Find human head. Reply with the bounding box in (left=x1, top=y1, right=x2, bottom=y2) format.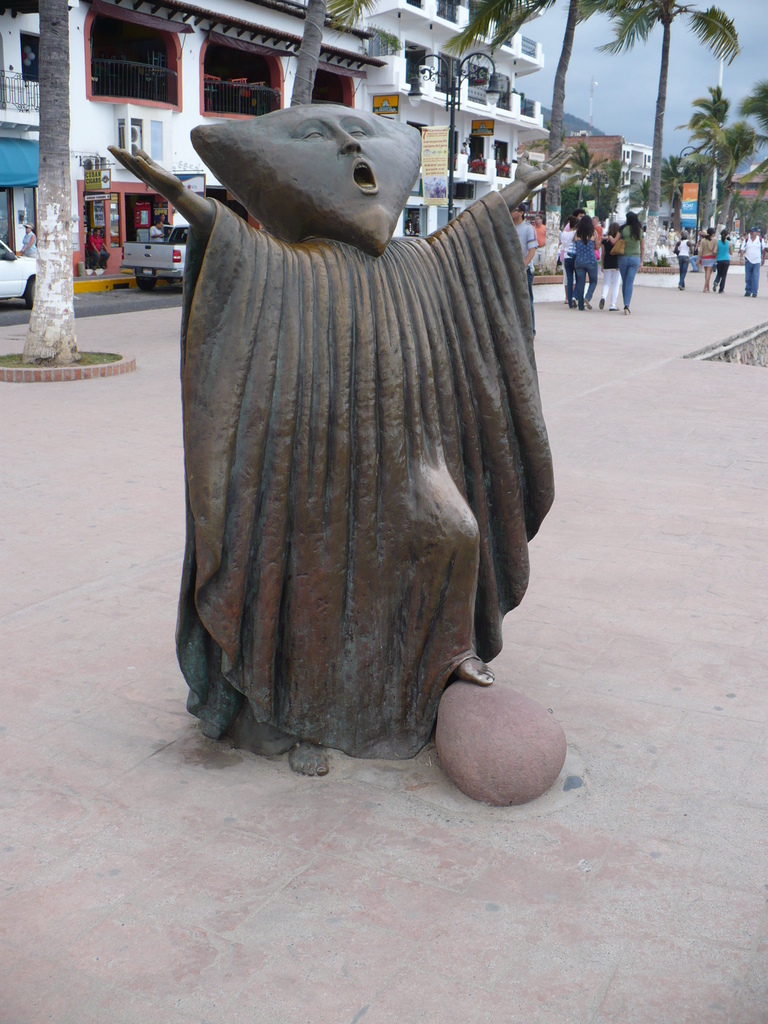
(left=575, top=207, right=585, bottom=216).
